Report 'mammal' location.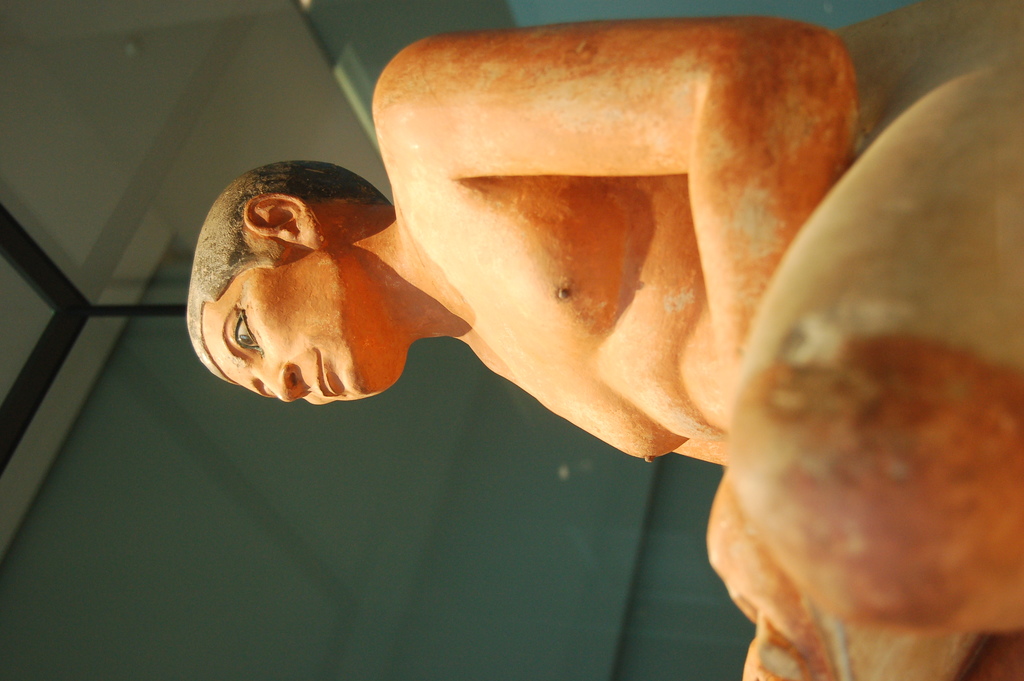
Report: detection(180, 0, 1023, 680).
